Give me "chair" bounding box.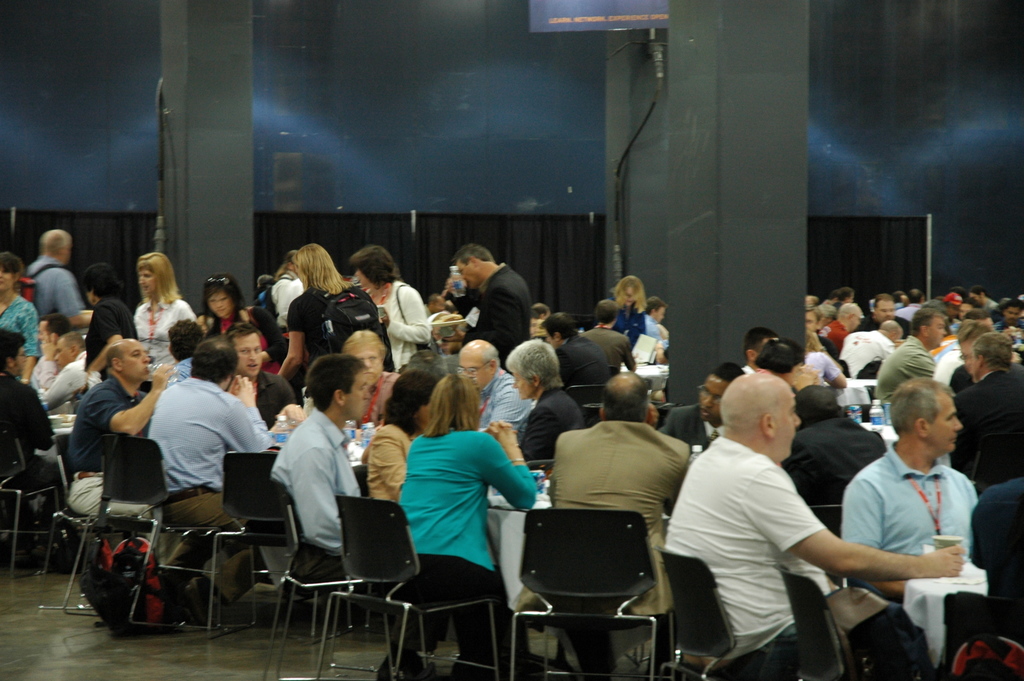
[x1=812, y1=503, x2=840, y2=538].
